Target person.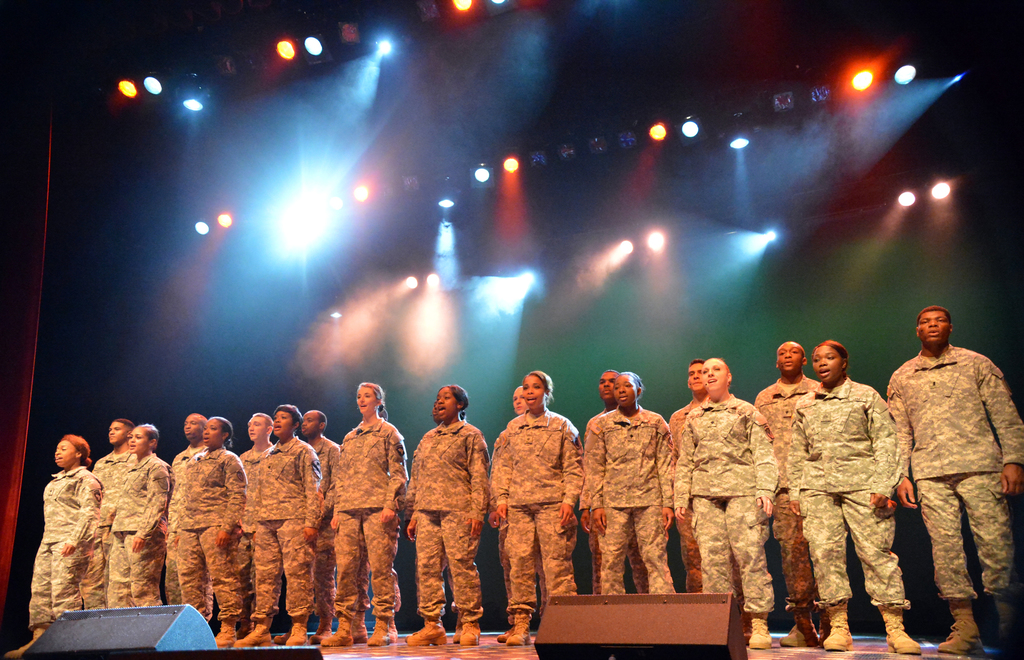
Target region: 403 376 484 635.
